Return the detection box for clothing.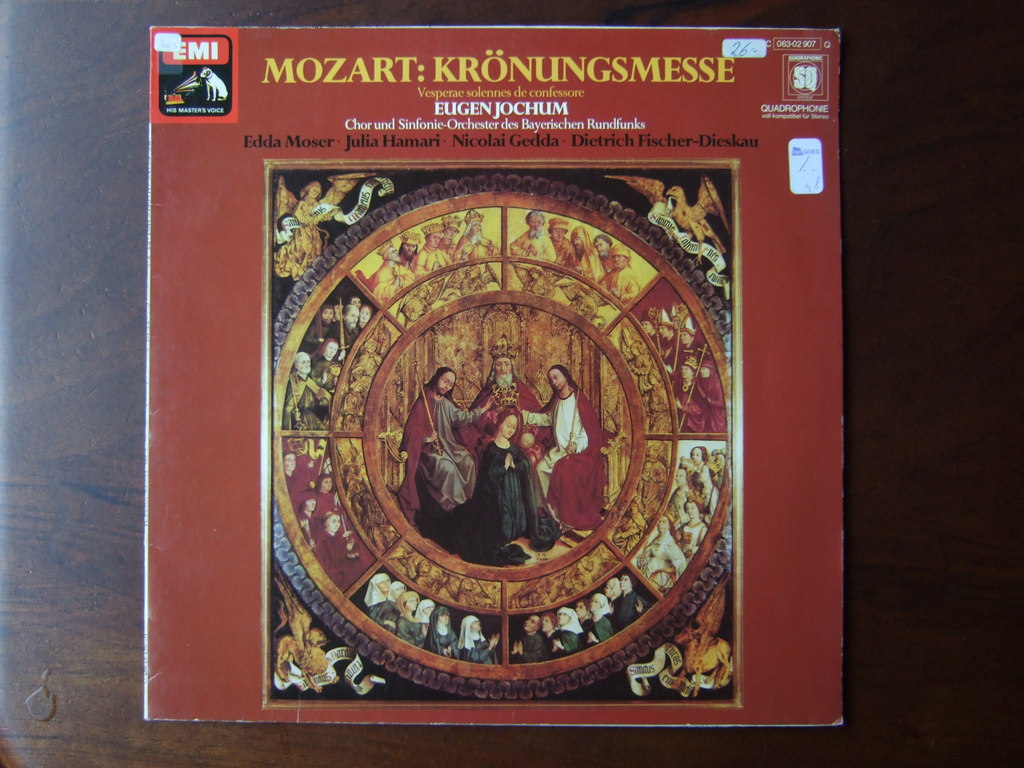
locate(509, 632, 545, 664).
